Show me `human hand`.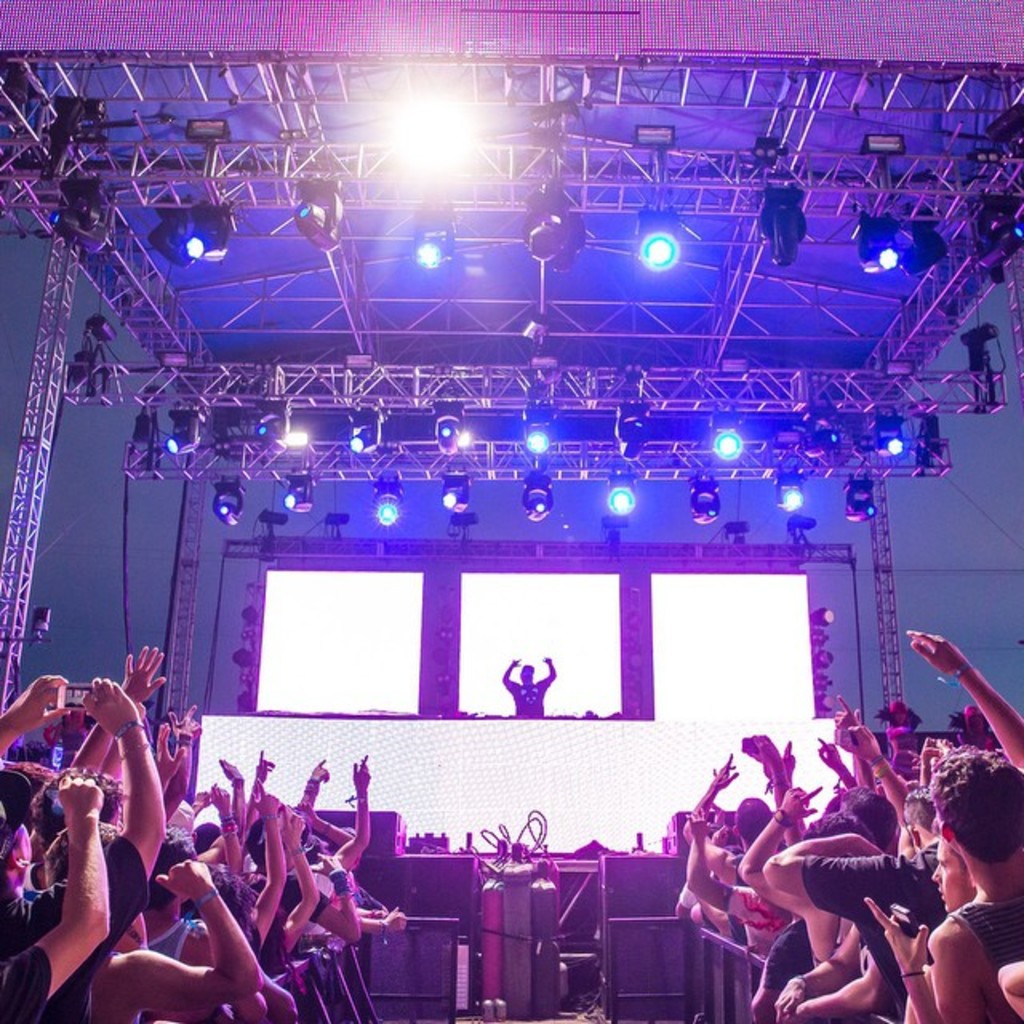
`human hand` is here: l=155, t=861, r=218, b=901.
